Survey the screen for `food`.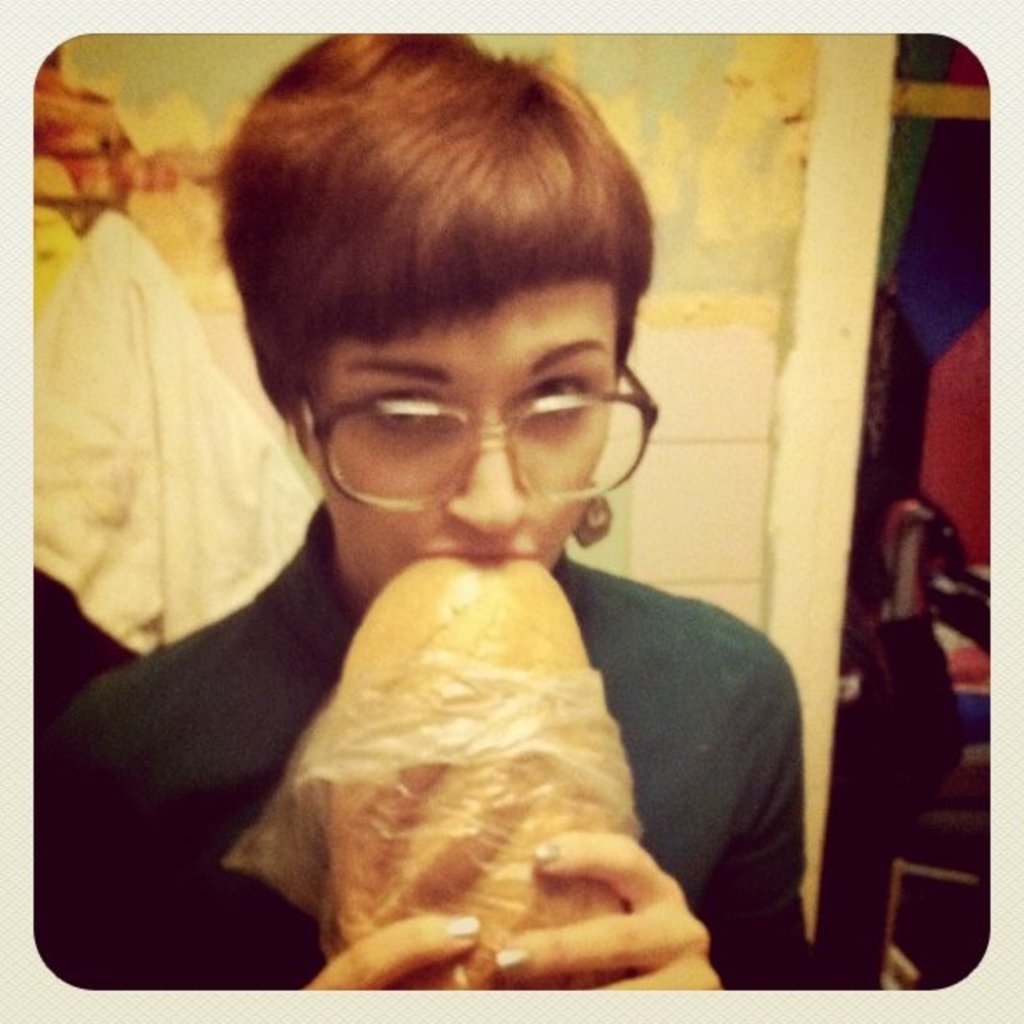
Survey found: {"x1": 231, "y1": 535, "x2": 728, "y2": 952}.
